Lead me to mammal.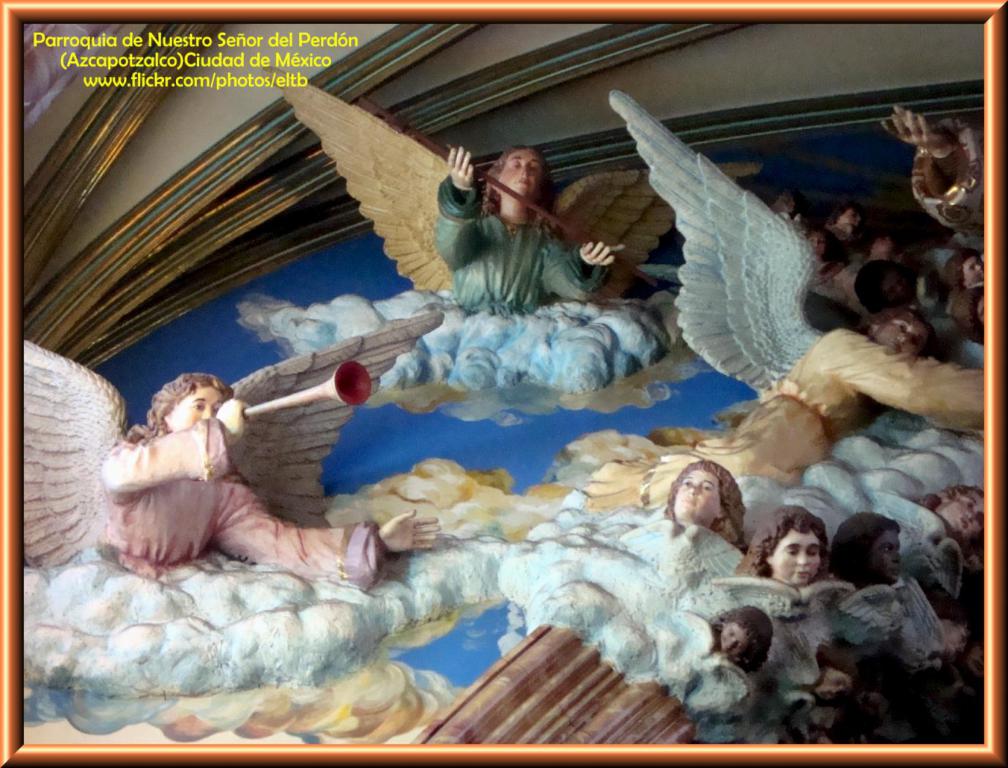
Lead to bbox=(726, 309, 990, 472).
